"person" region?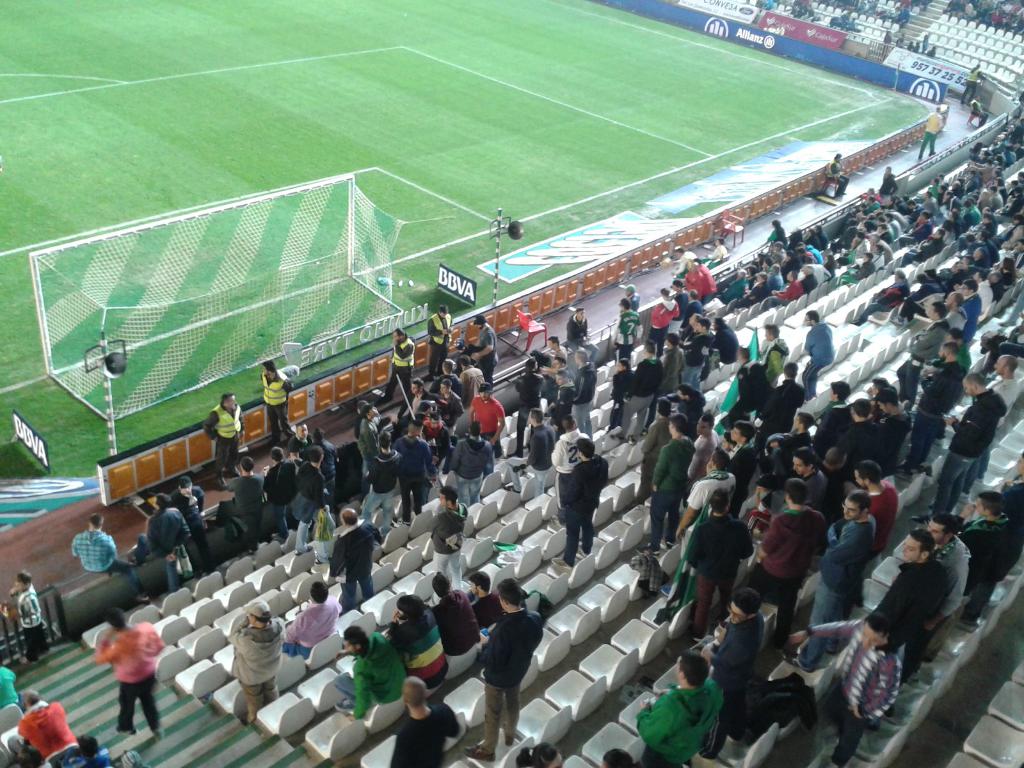
291, 440, 344, 554
